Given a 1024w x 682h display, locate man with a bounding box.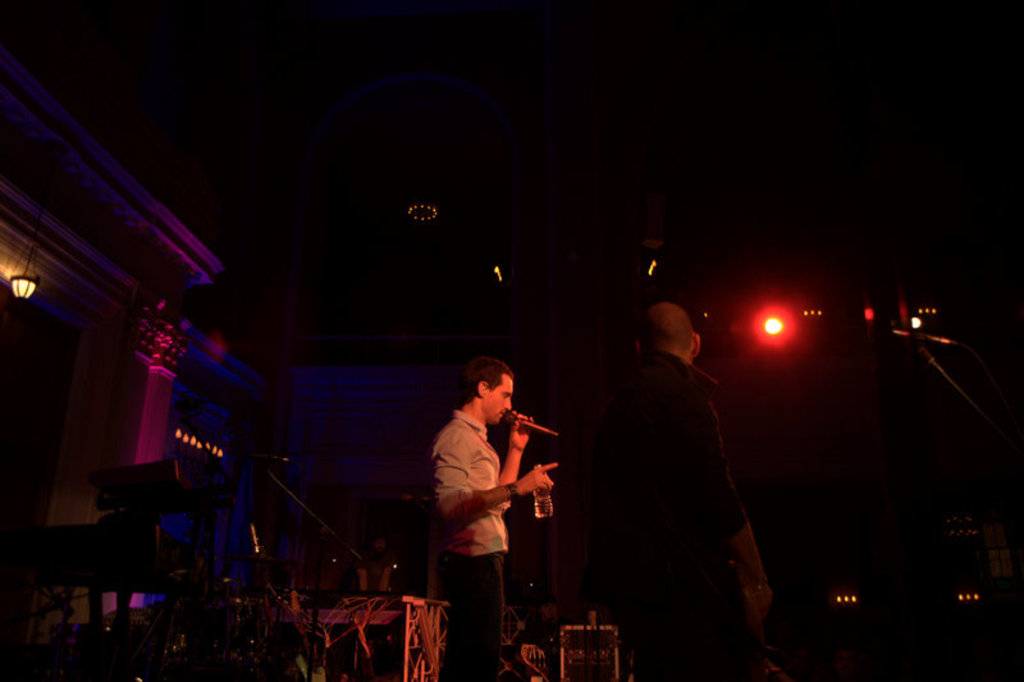
Located: 599,329,764,681.
